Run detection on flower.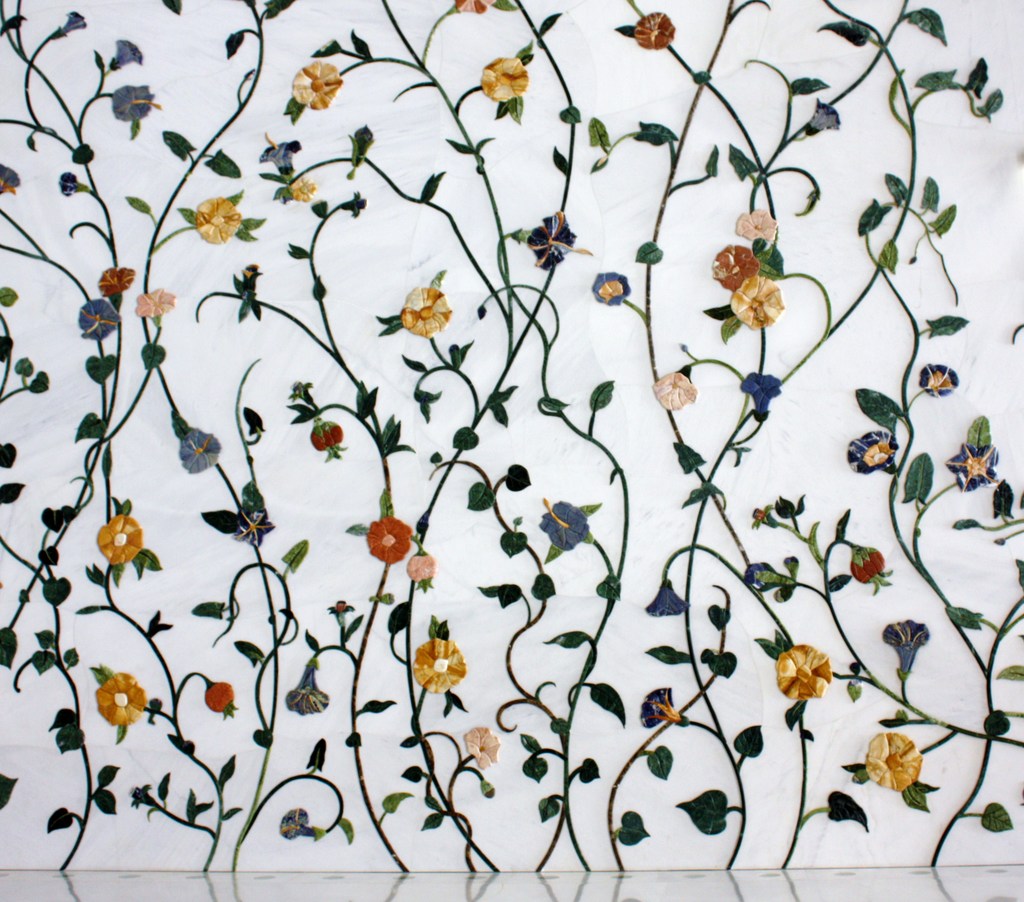
Result: {"x1": 738, "y1": 371, "x2": 783, "y2": 423}.
